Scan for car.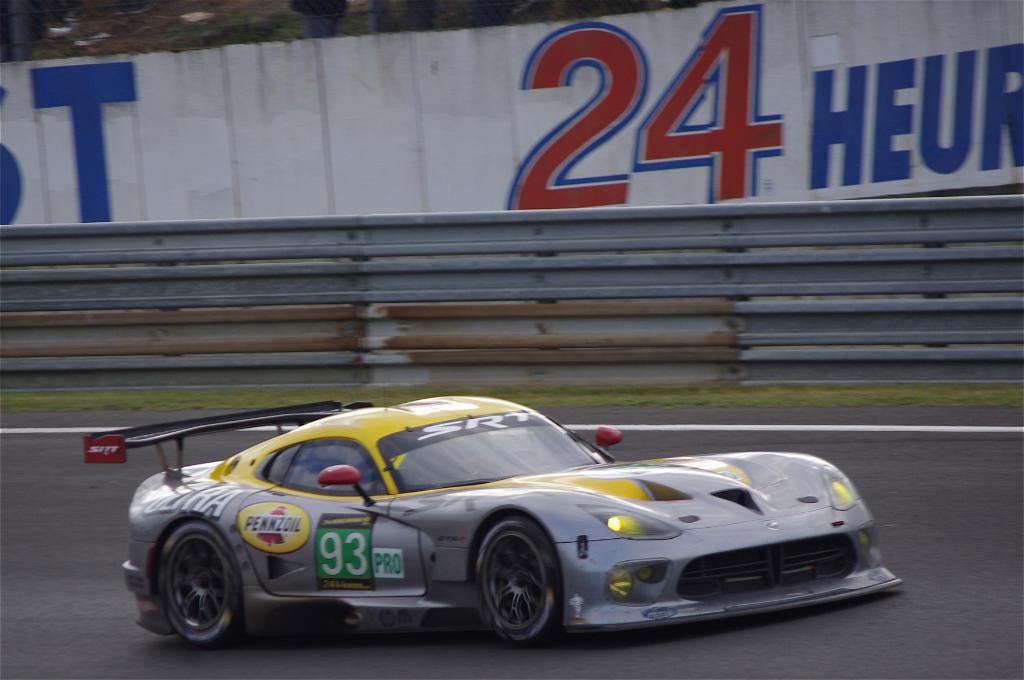
Scan result: [82,396,906,652].
